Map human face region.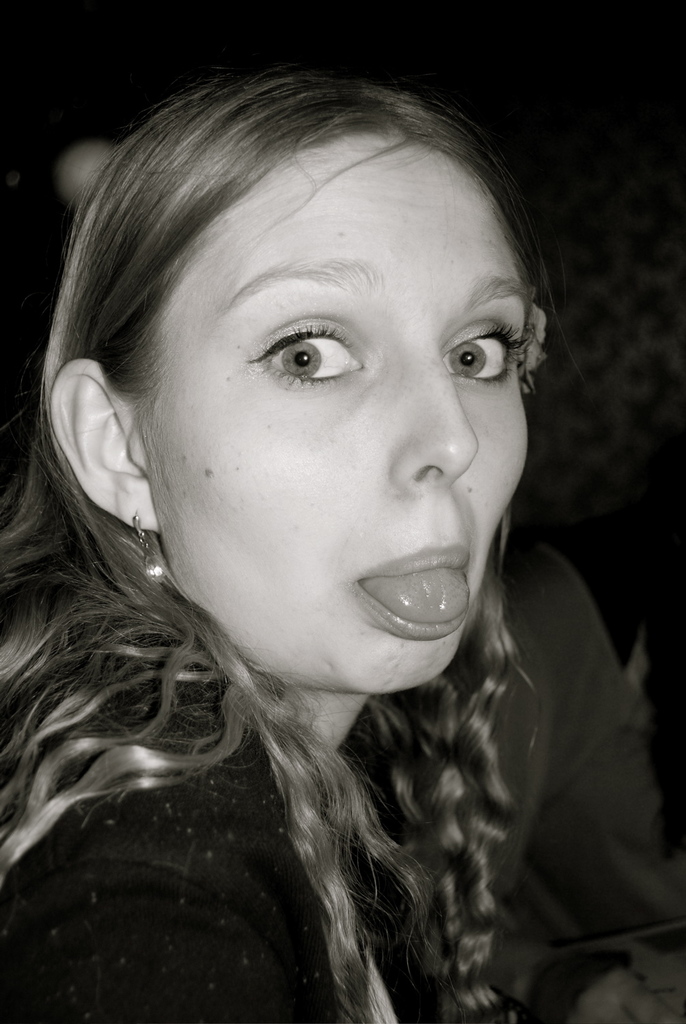
Mapped to [left=100, top=115, right=534, bottom=678].
